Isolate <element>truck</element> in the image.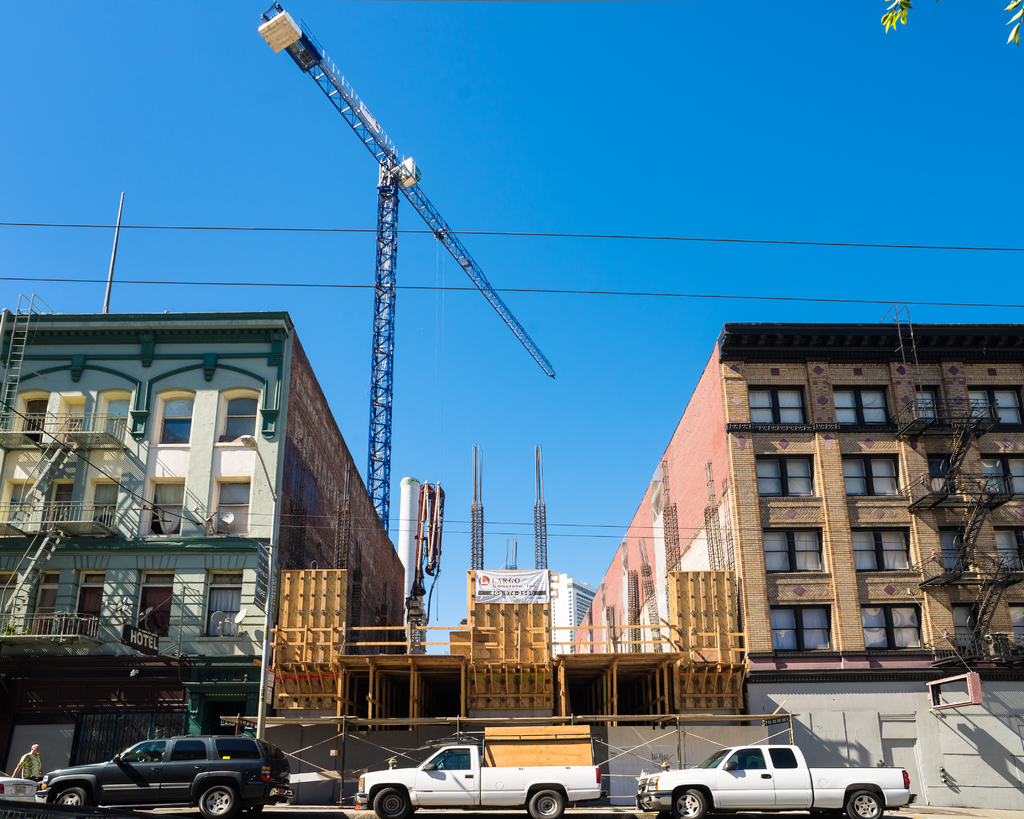
Isolated region: region(631, 743, 920, 818).
